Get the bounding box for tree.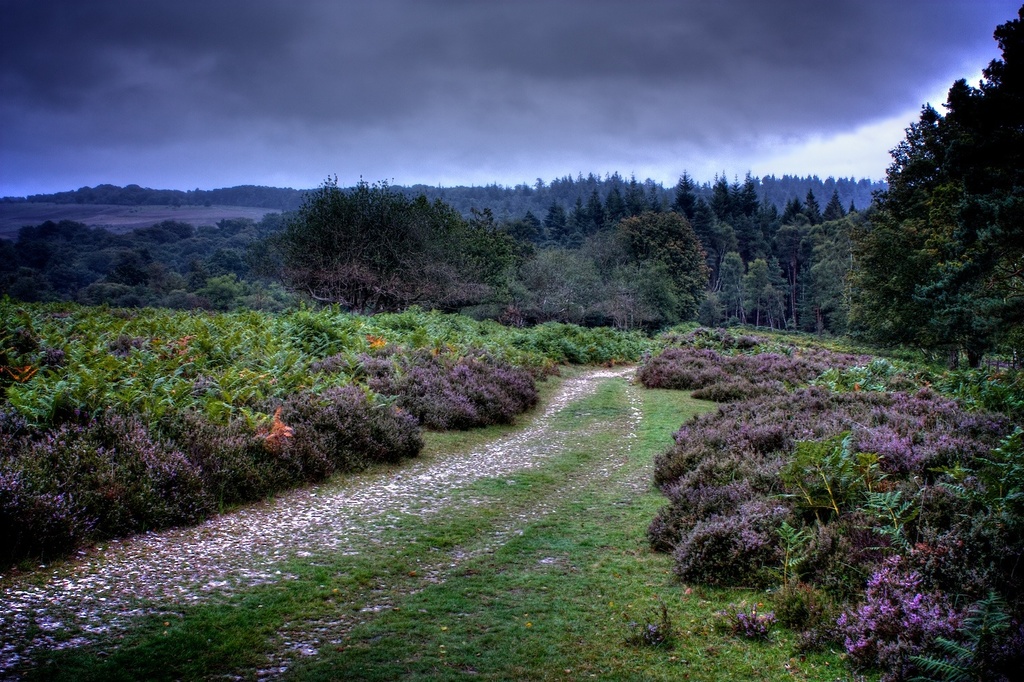
[left=824, top=180, right=1023, bottom=372].
